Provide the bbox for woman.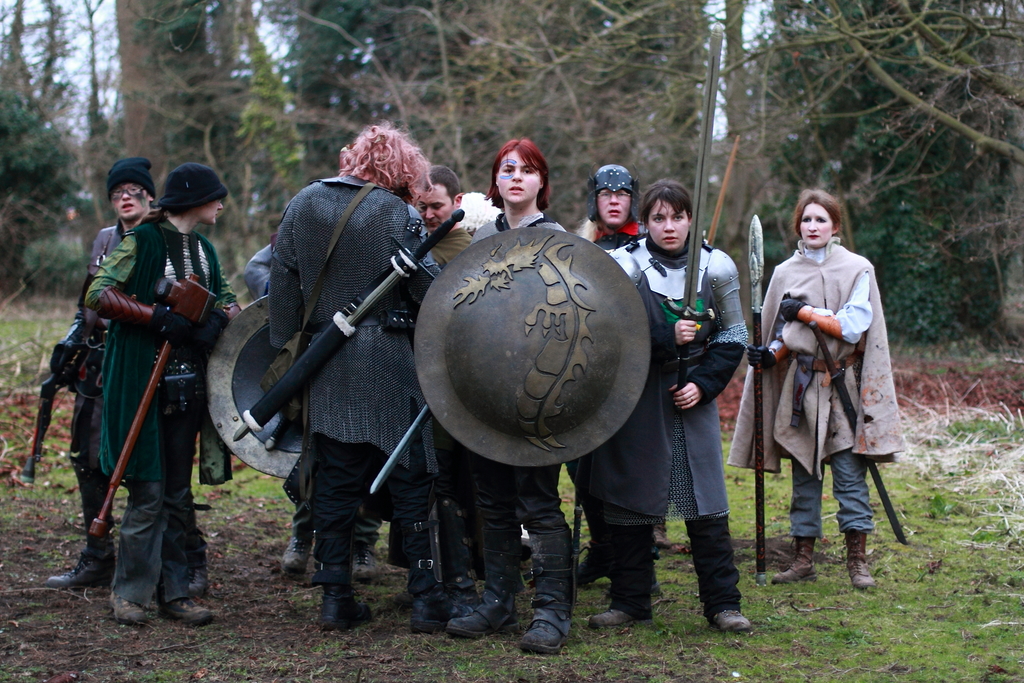
(x1=746, y1=188, x2=877, y2=598).
